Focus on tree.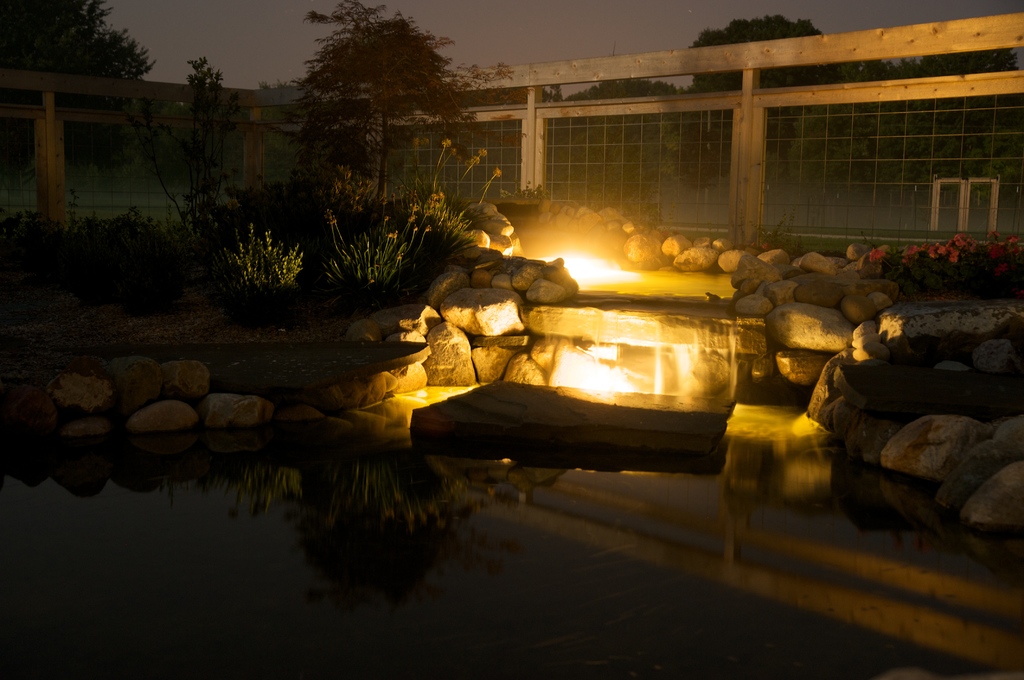
Focused at left=133, top=75, right=286, bottom=191.
